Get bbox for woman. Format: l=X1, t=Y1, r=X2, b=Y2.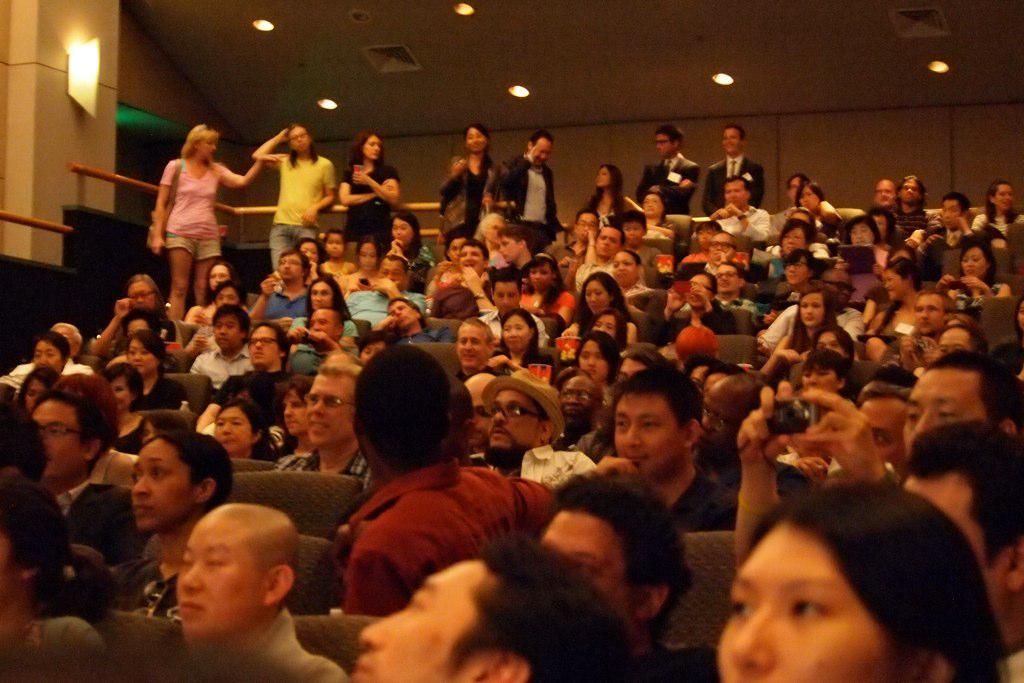
l=440, t=122, r=503, b=243.
